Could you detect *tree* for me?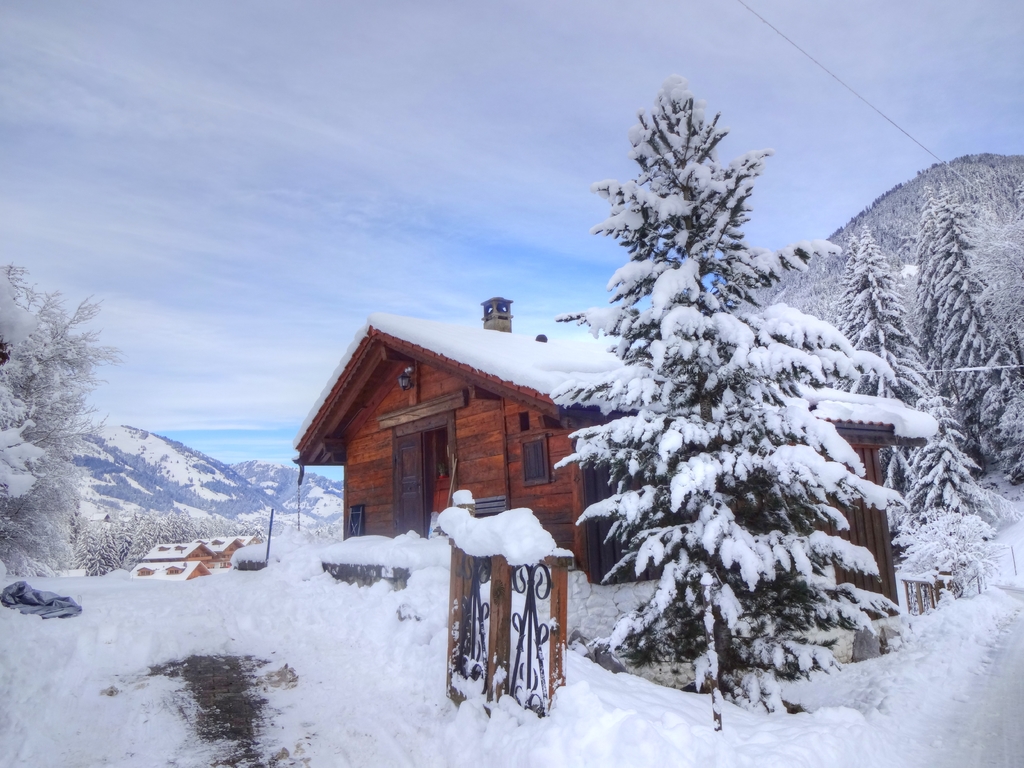
Detection result: locate(551, 74, 895, 719).
